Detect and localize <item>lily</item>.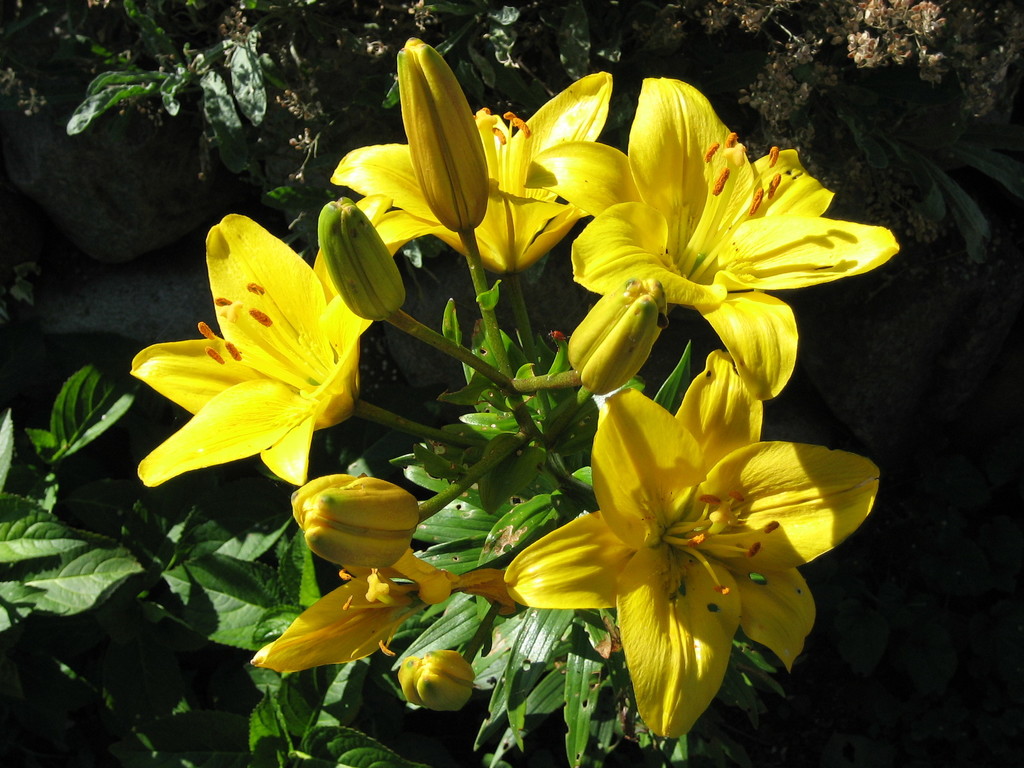
Localized at box=[506, 352, 883, 739].
